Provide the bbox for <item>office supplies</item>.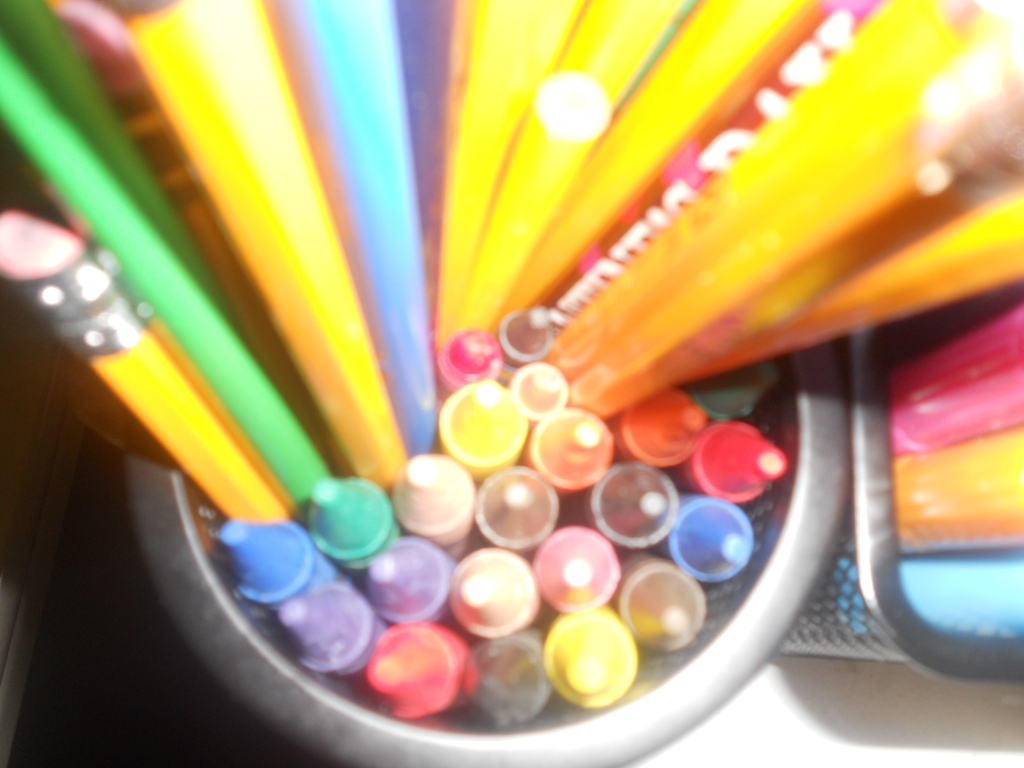
74:0:398:498.
